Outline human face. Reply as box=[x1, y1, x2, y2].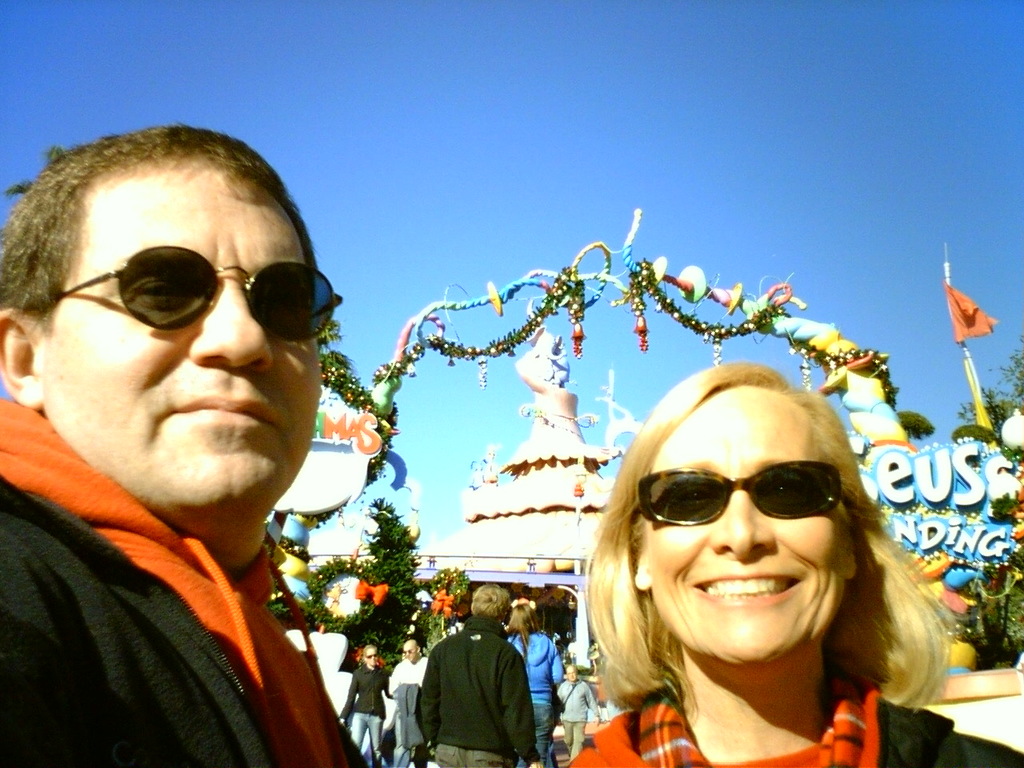
box=[361, 640, 381, 668].
